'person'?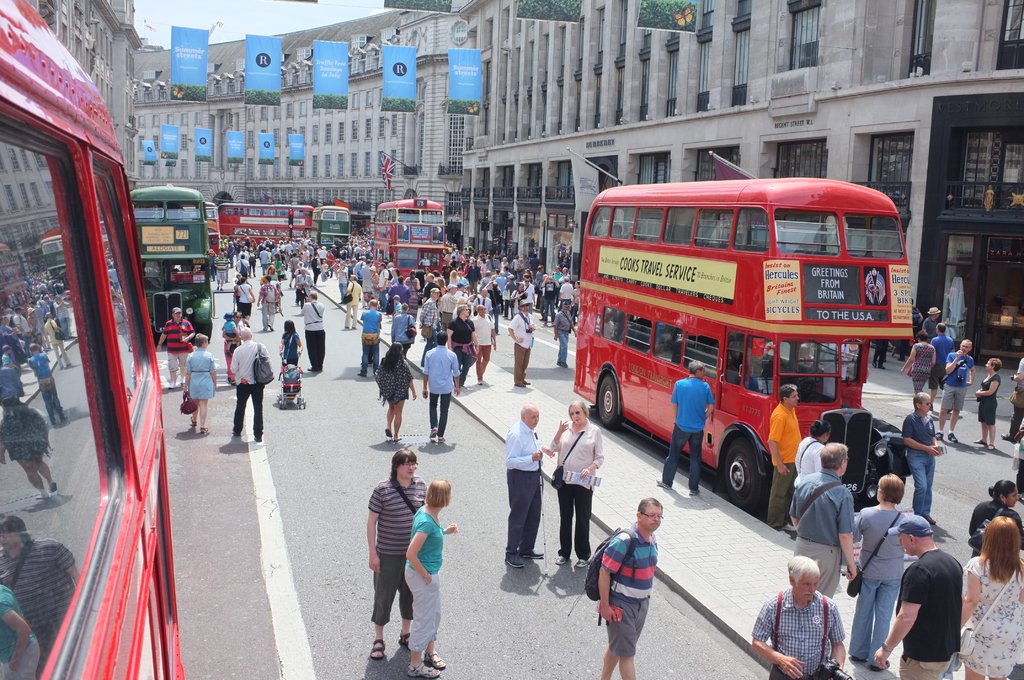
box(258, 275, 283, 334)
